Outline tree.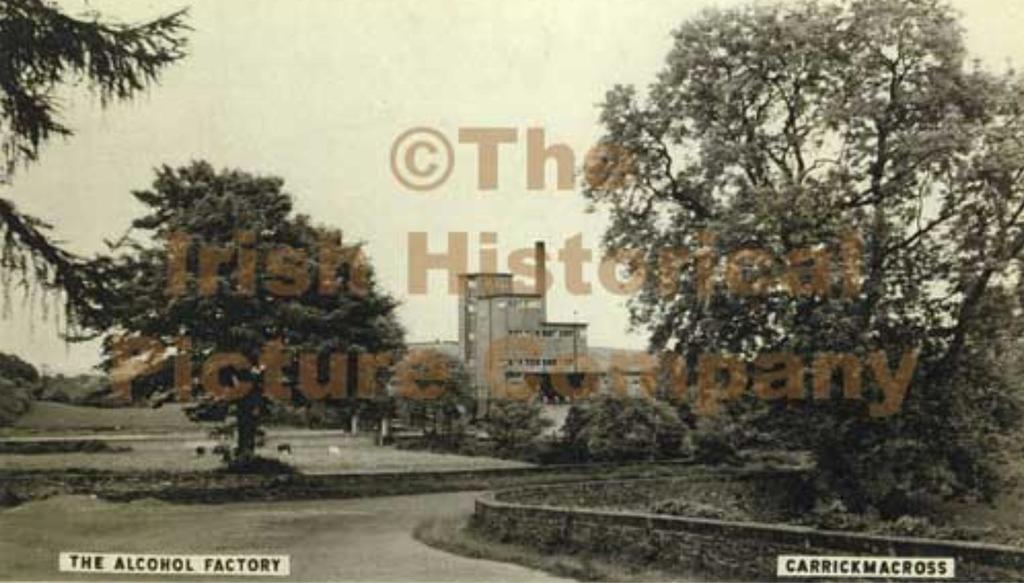
Outline: 76:156:419:420.
